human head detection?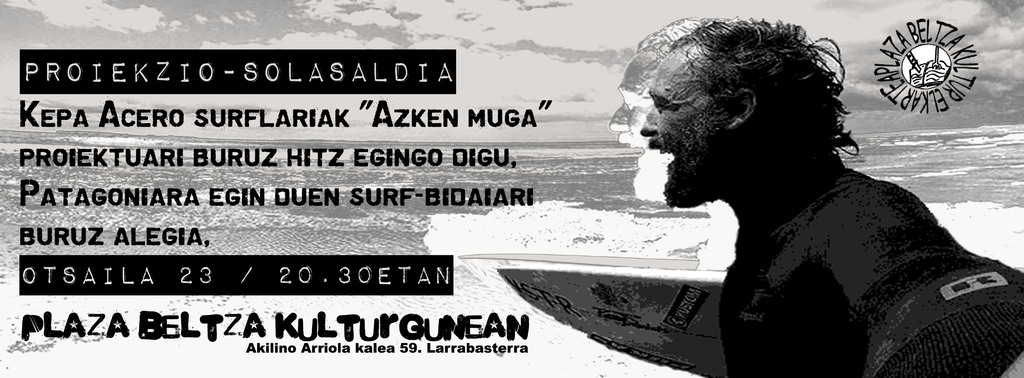
(x1=619, y1=16, x2=852, y2=205)
